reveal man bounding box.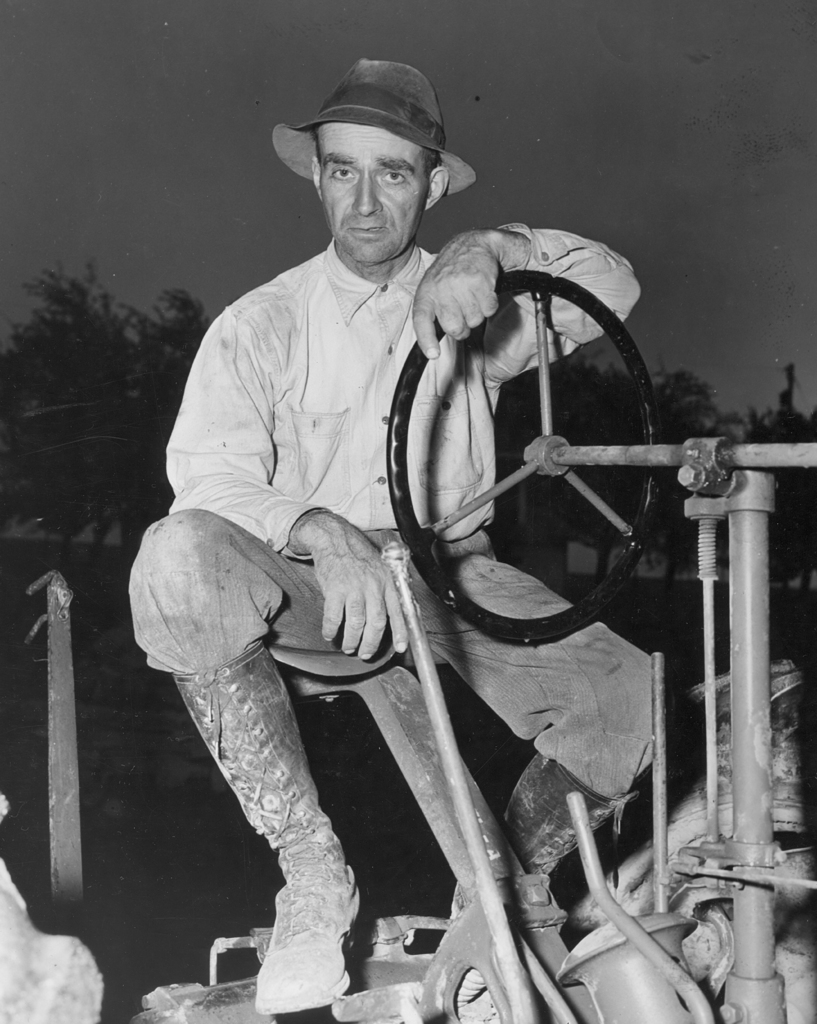
Revealed: bbox=[147, 33, 649, 1023].
